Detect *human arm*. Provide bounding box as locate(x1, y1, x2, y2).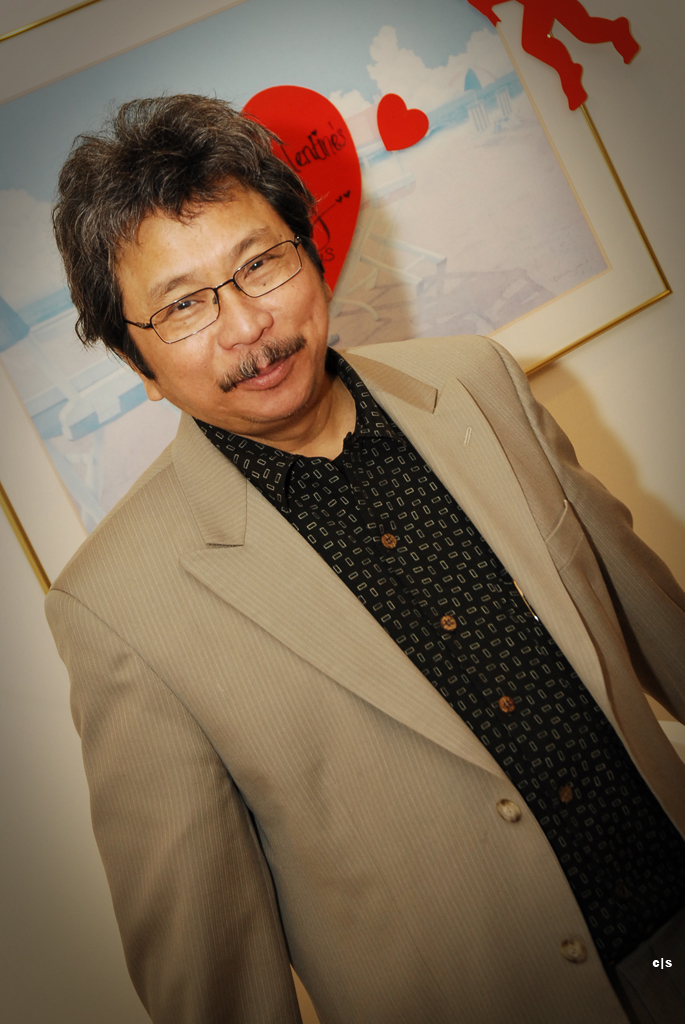
locate(503, 343, 684, 728).
